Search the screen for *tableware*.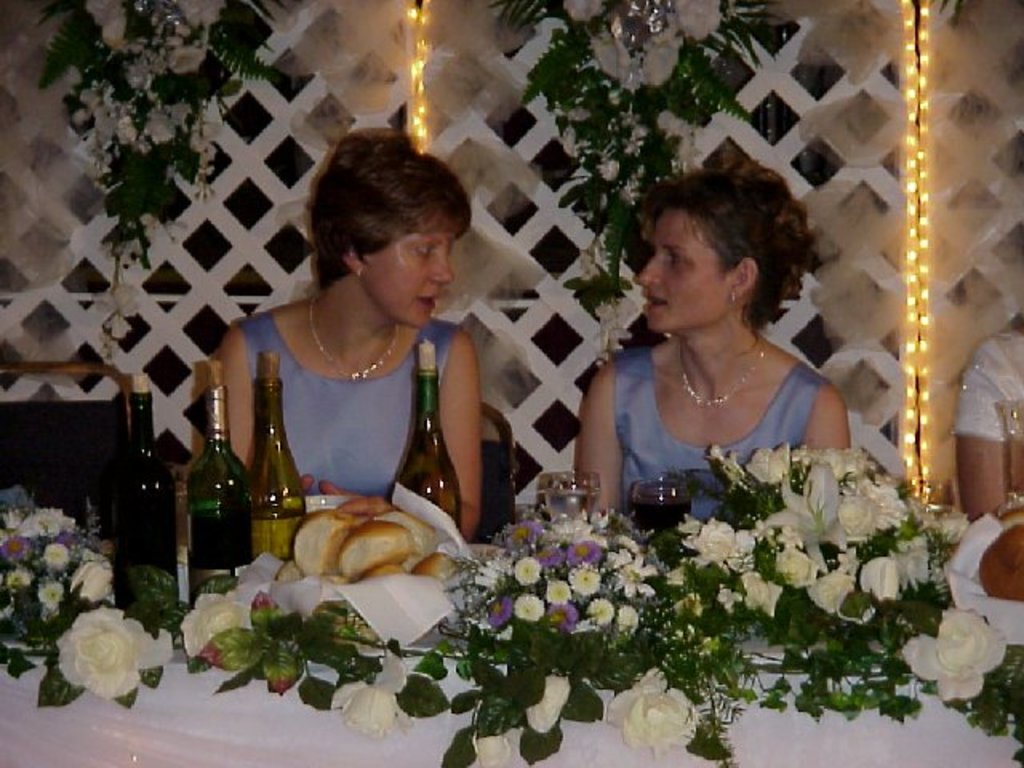
Found at {"left": 301, "top": 490, "right": 349, "bottom": 514}.
